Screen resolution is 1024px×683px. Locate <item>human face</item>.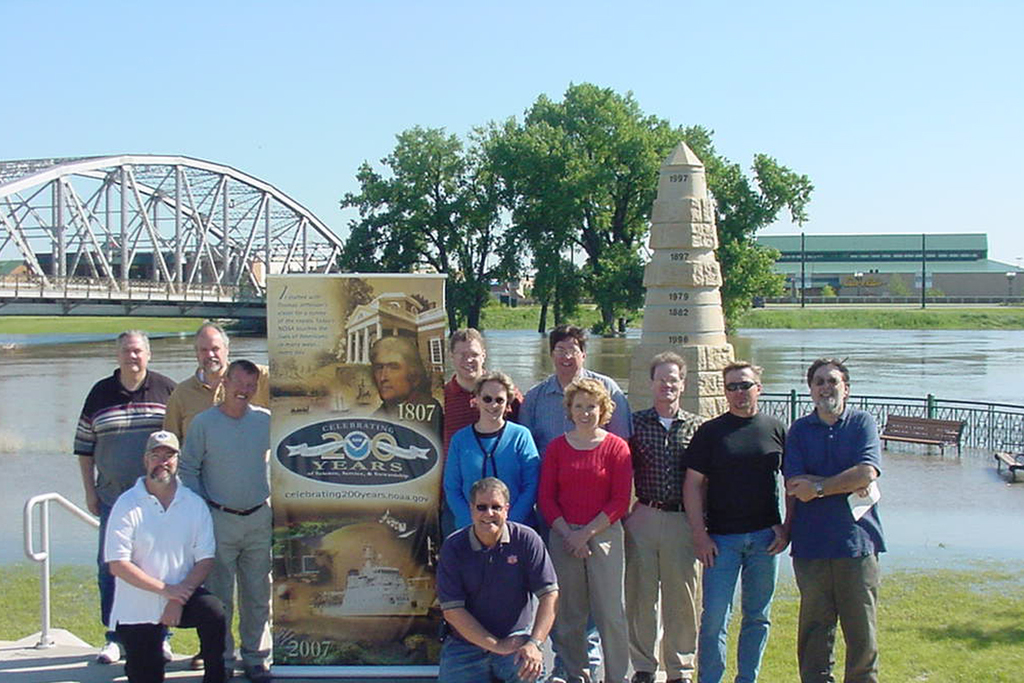
(left=473, top=490, right=505, bottom=534).
